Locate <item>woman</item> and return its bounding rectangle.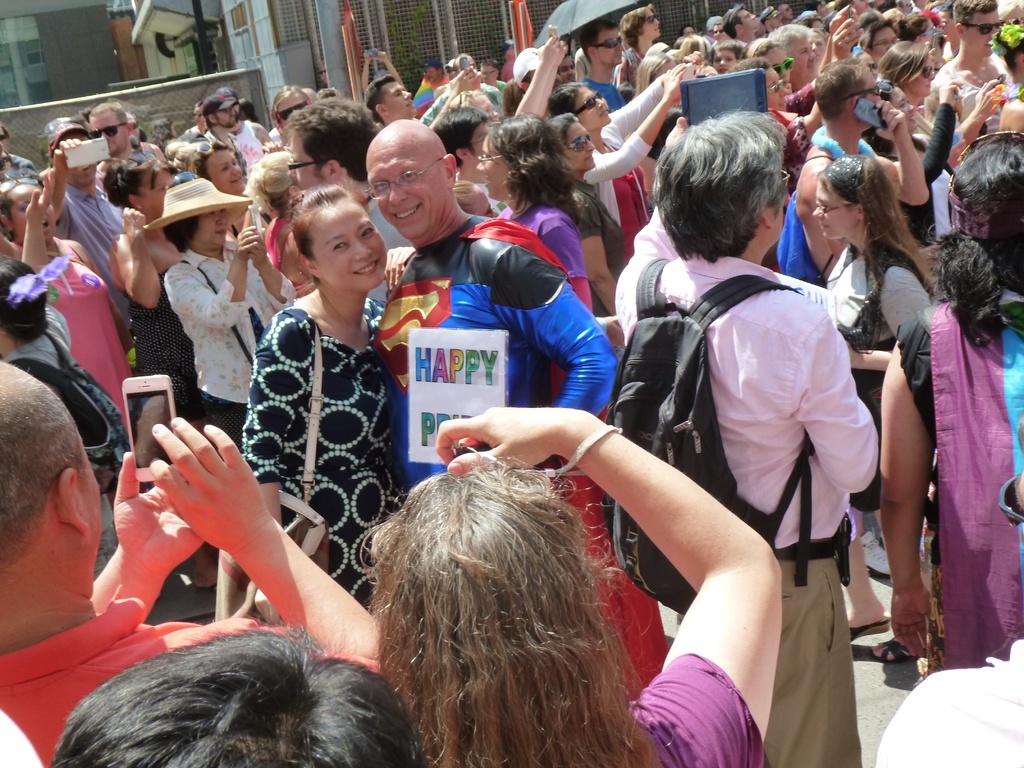
{"x1": 631, "y1": 51, "x2": 676, "y2": 99}.
